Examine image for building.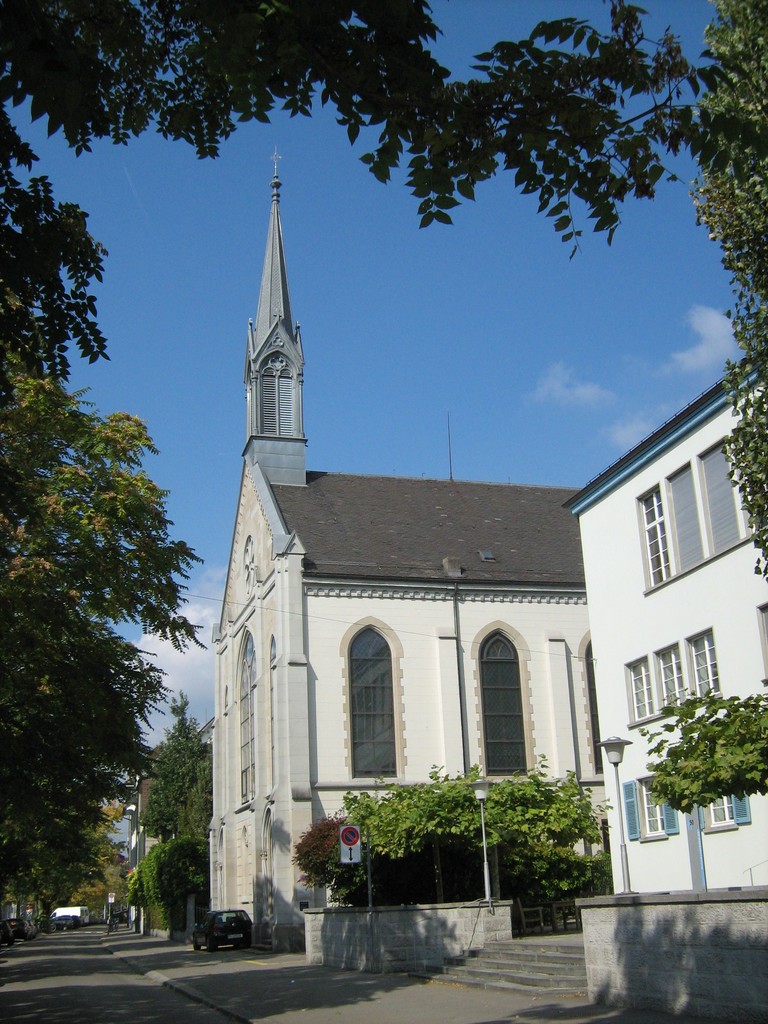
Examination result: bbox=(129, 765, 168, 929).
